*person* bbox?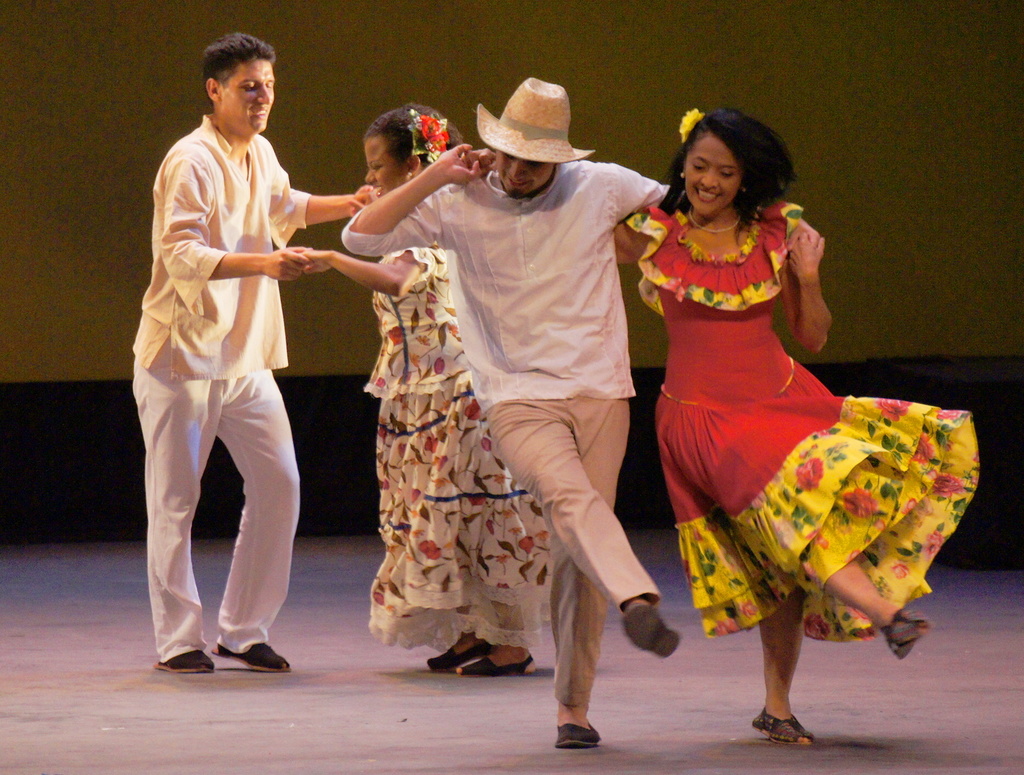
[left=127, top=31, right=386, bottom=675]
